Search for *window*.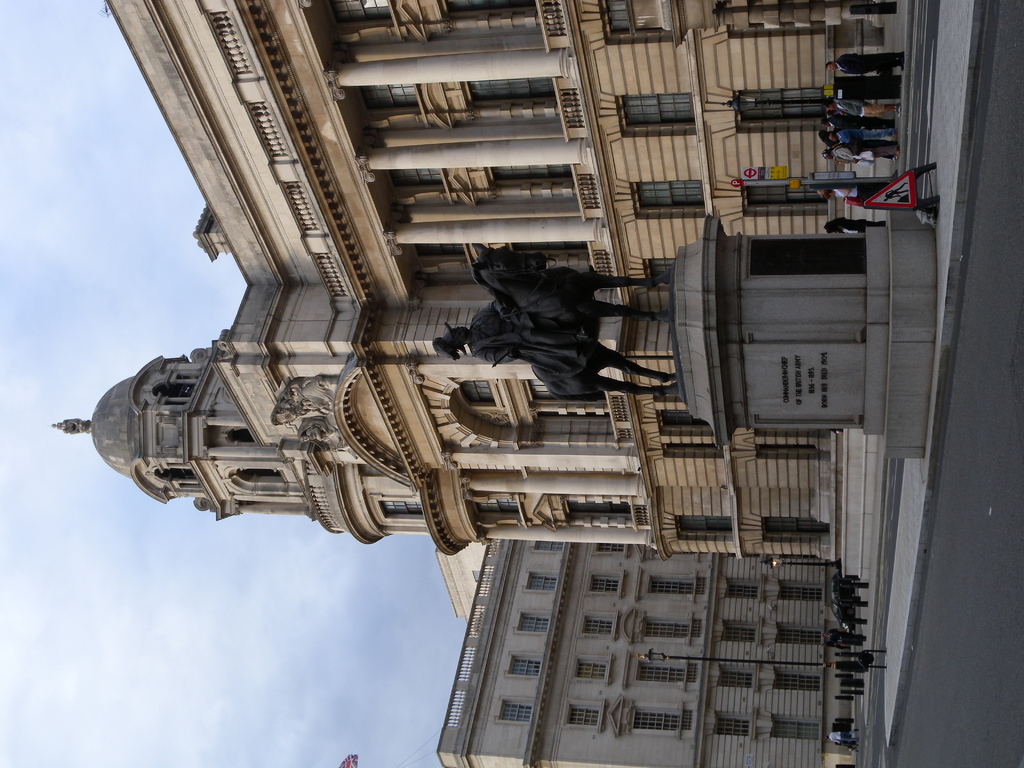
Found at <bbox>781, 586, 821, 600</bbox>.
